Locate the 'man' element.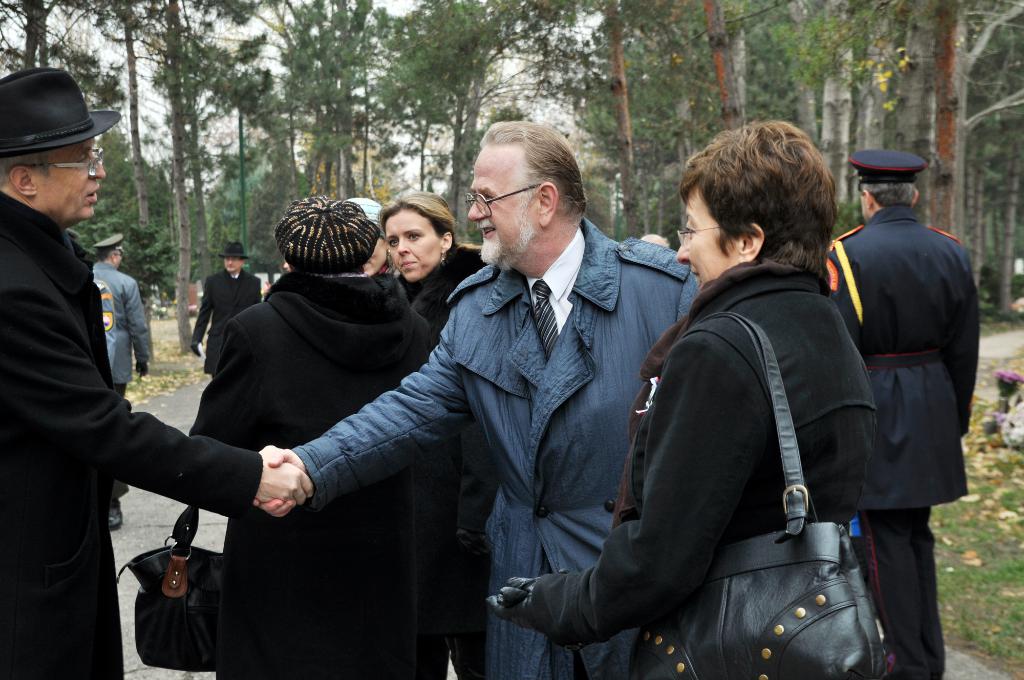
Element bbox: bbox(815, 143, 977, 679).
